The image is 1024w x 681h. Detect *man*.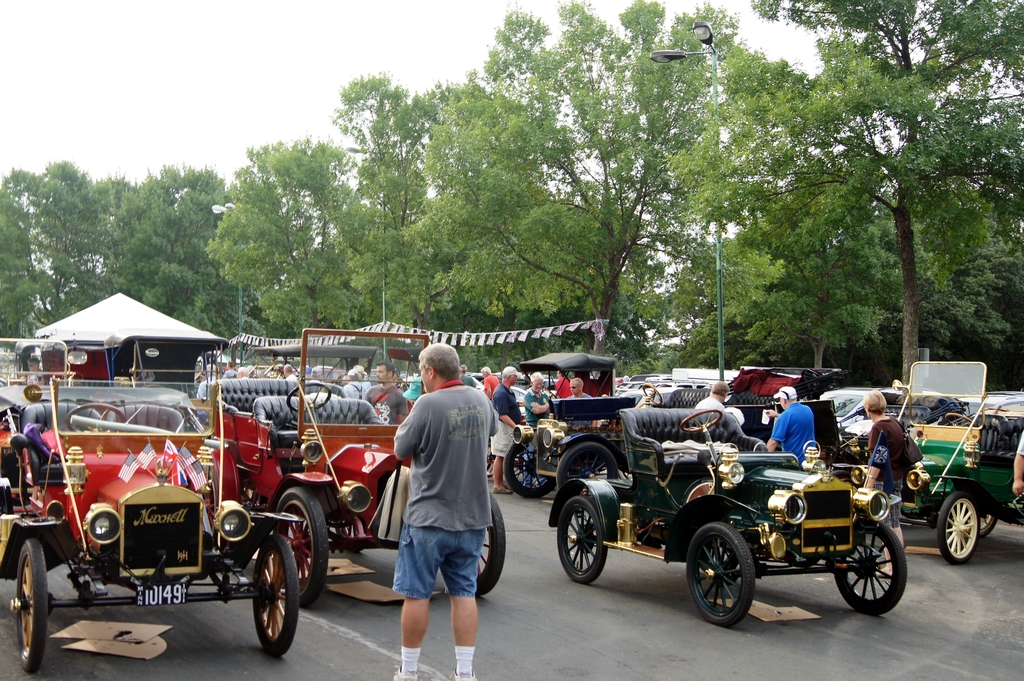
Detection: rect(307, 366, 324, 382).
